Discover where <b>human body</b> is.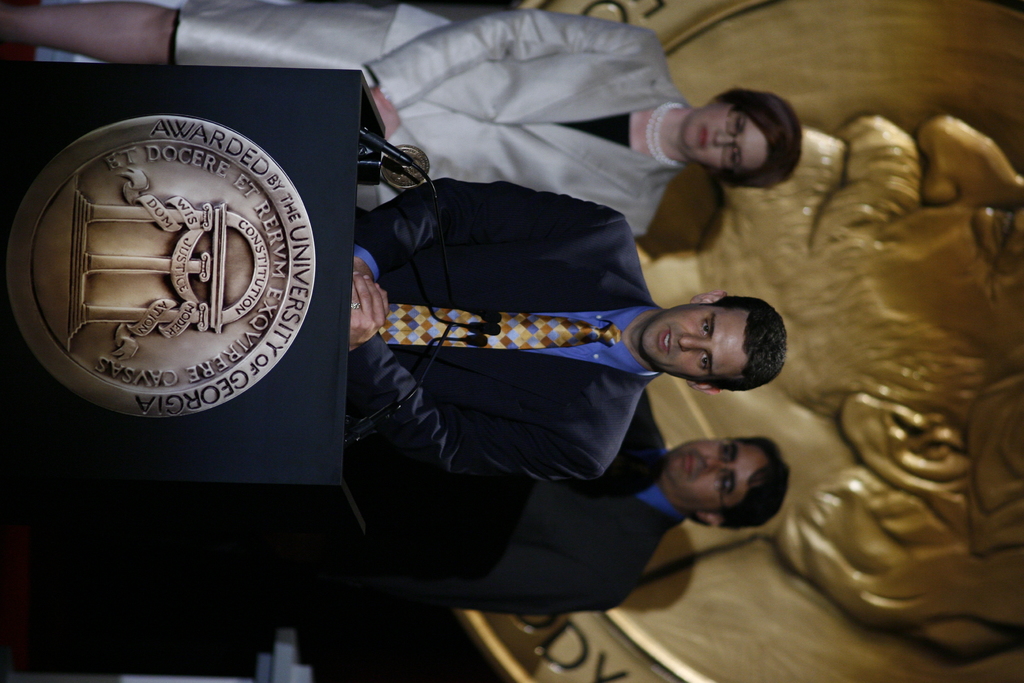
Discovered at bbox=[1, 0, 687, 236].
